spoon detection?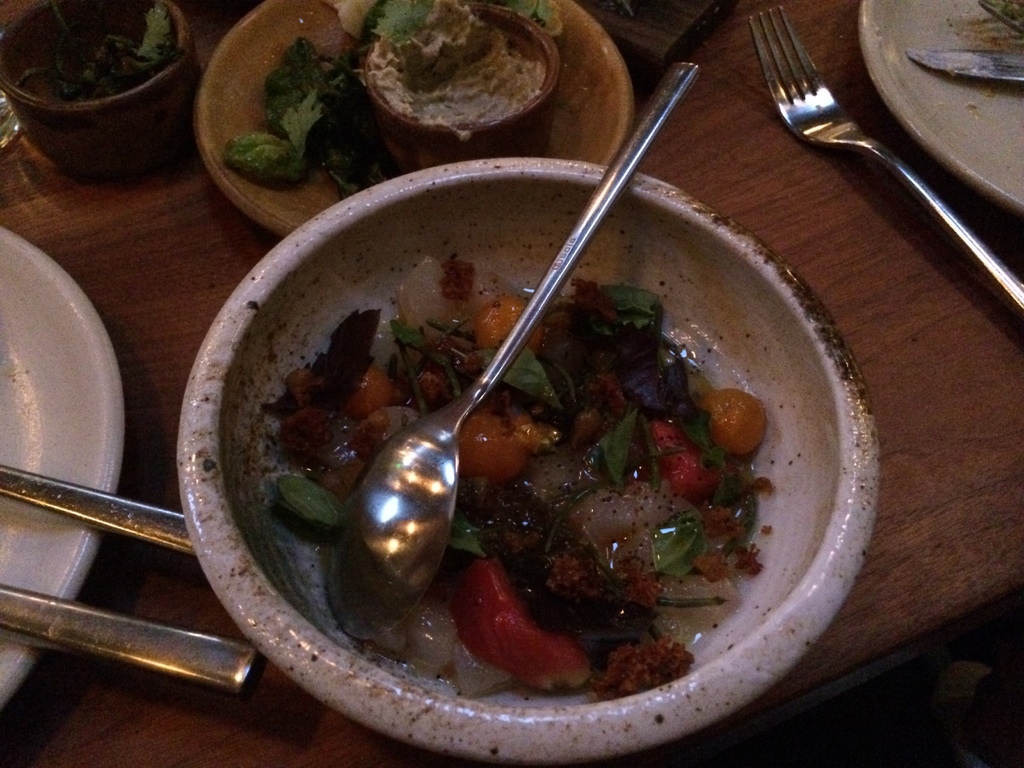
left=0, top=465, right=198, bottom=560
